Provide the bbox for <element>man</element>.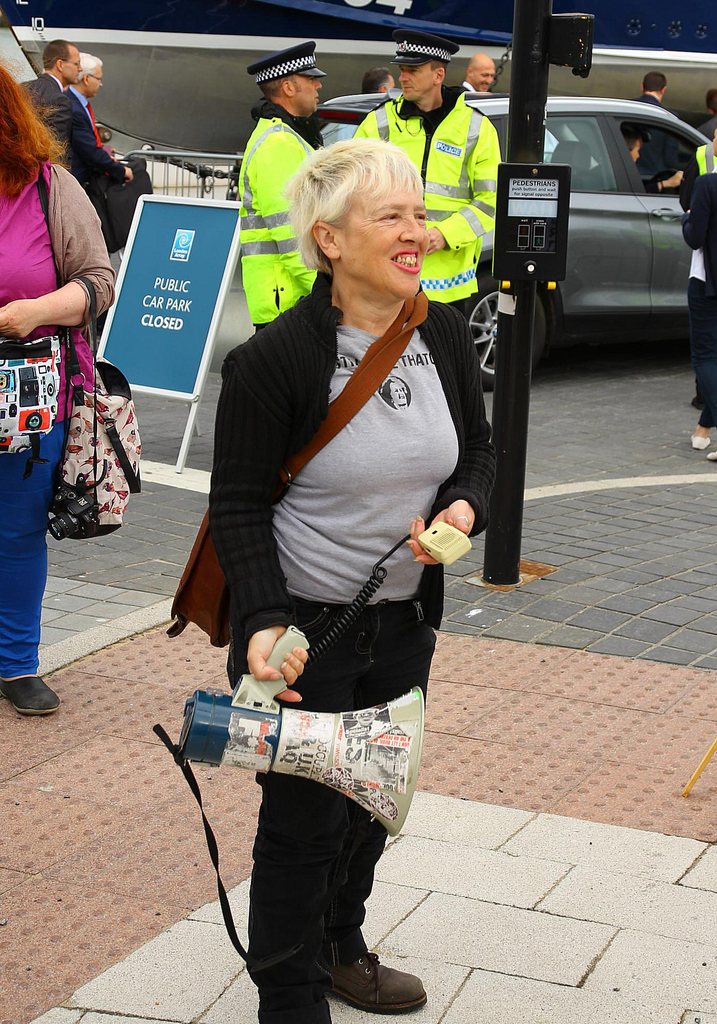
<box>623,134,685,196</box>.
